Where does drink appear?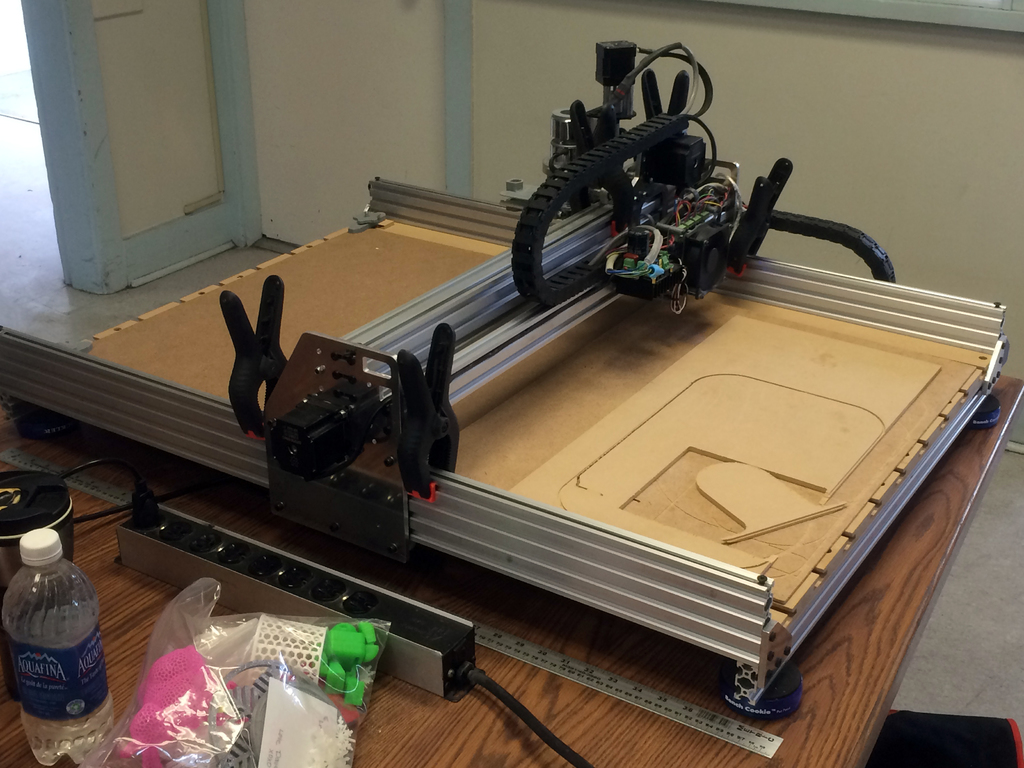
Appears at detection(0, 531, 115, 767).
